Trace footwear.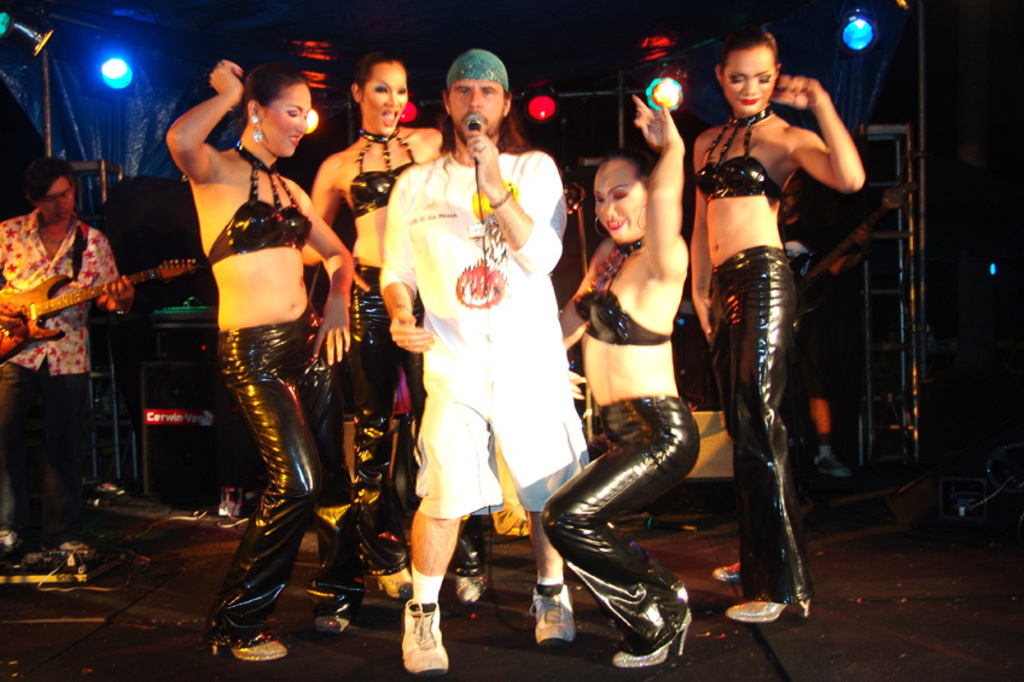
Traced to crop(371, 567, 414, 599).
